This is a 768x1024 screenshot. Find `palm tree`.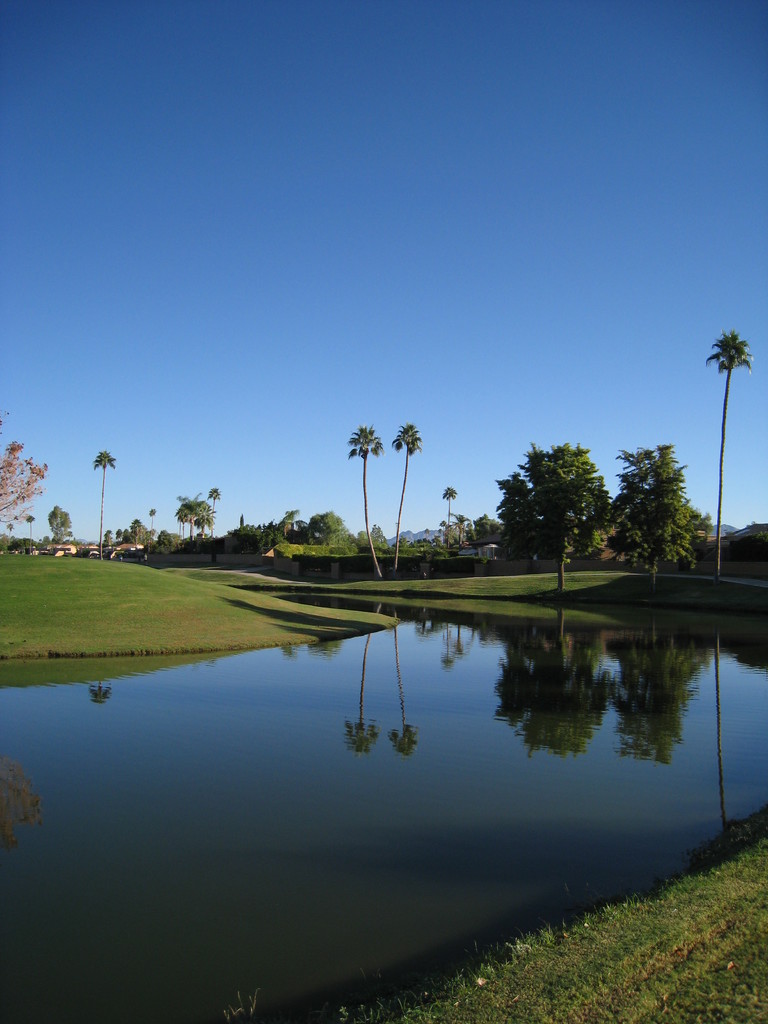
Bounding box: region(385, 422, 427, 582).
